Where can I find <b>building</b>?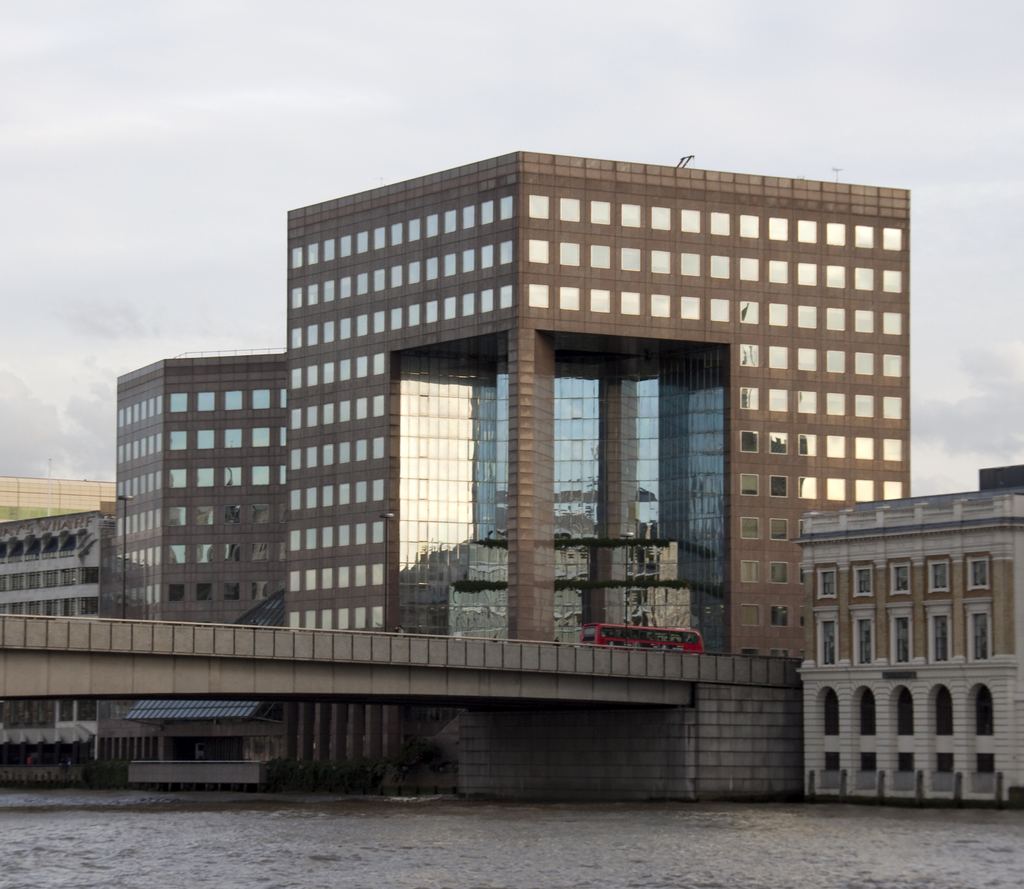
You can find it at 275:149:910:665.
